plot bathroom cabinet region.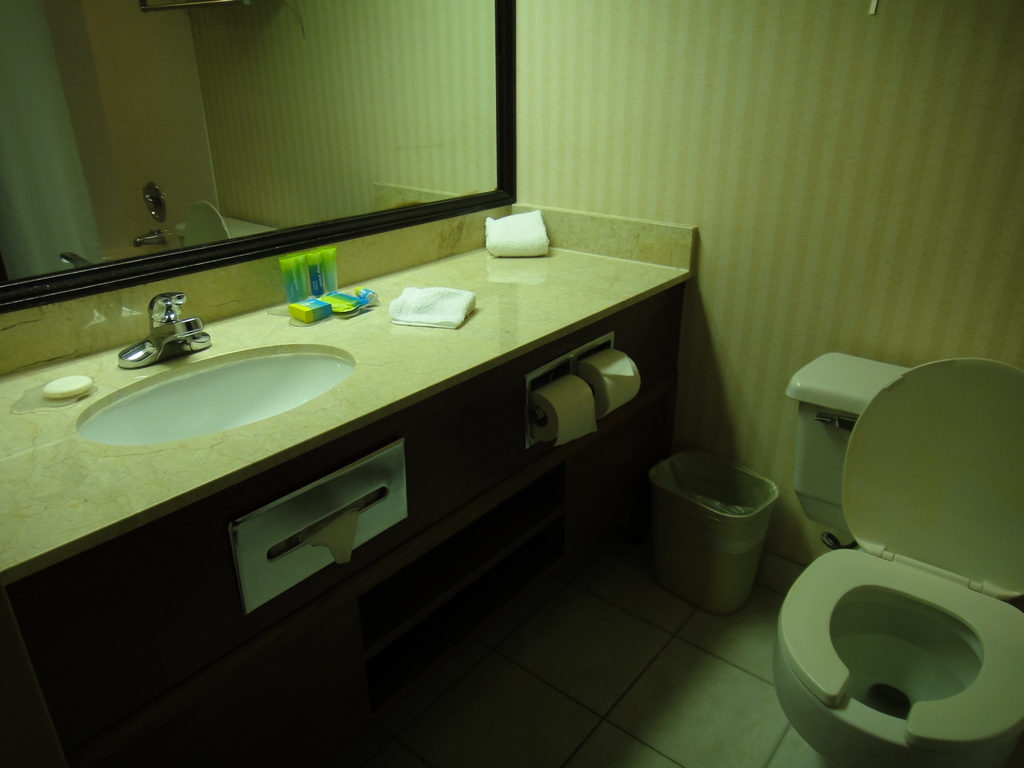
Plotted at box(0, 225, 691, 767).
